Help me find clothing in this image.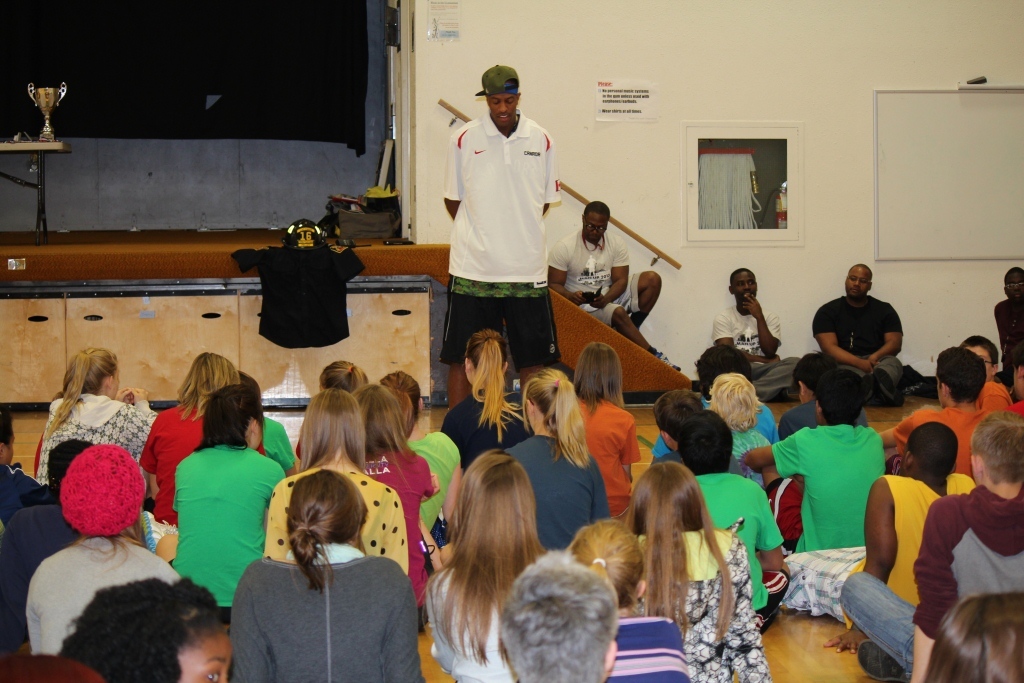
Found it: region(28, 534, 180, 658).
